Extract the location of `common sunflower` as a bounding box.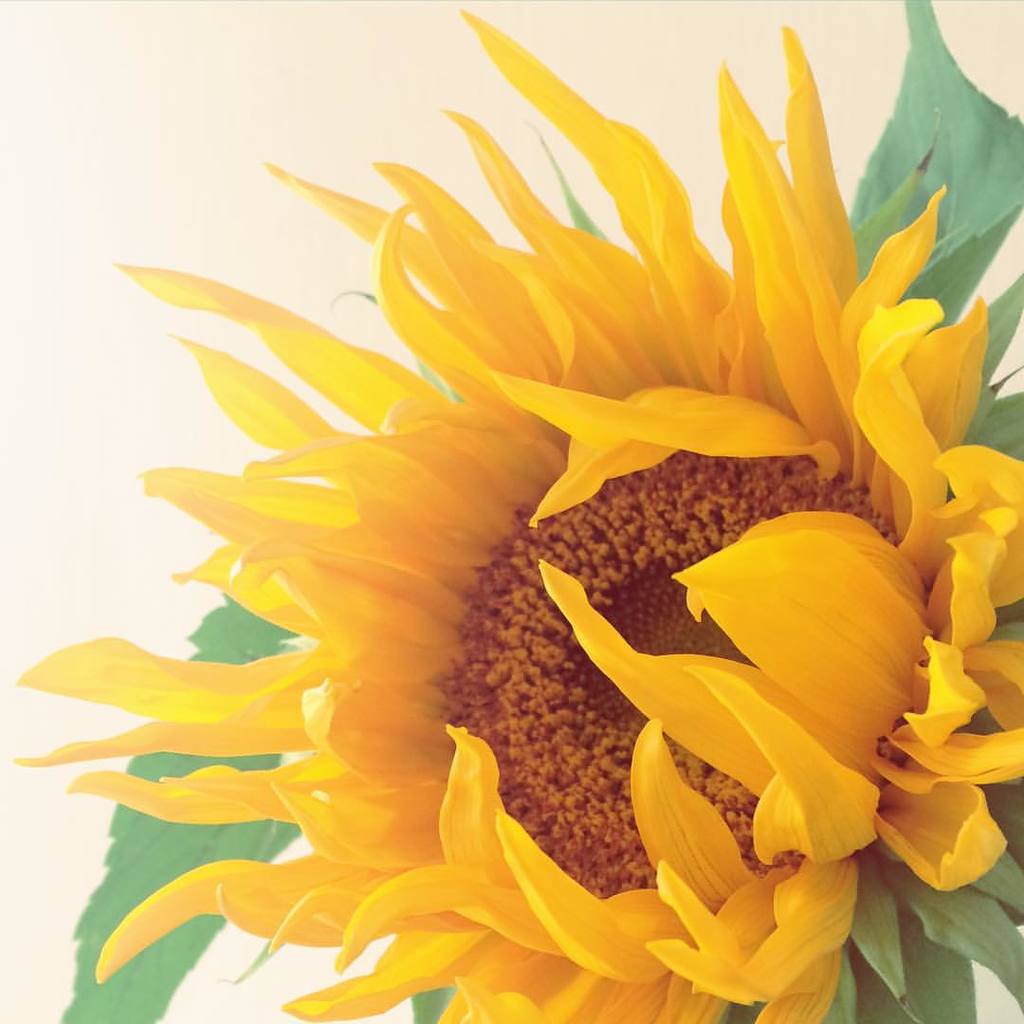
Rect(5, 6, 1023, 1023).
